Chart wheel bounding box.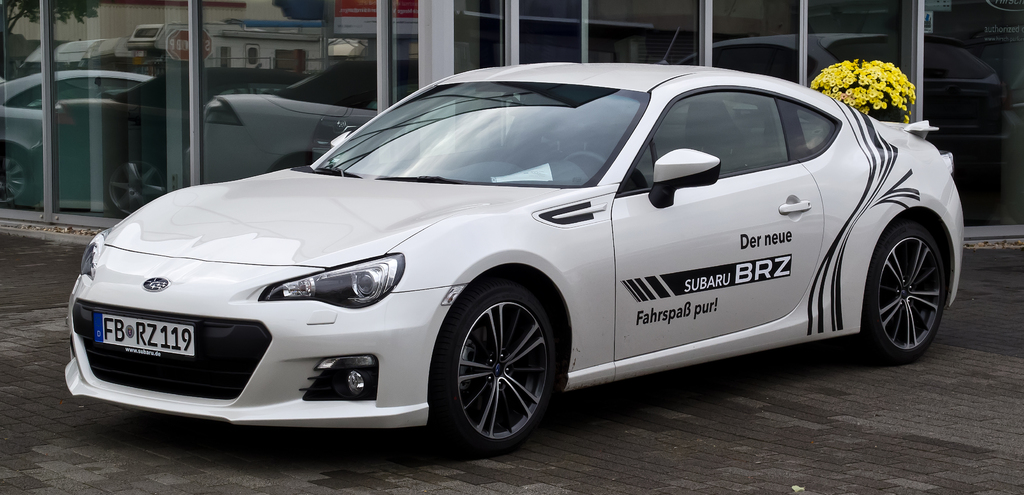
Charted: Rect(862, 215, 947, 361).
